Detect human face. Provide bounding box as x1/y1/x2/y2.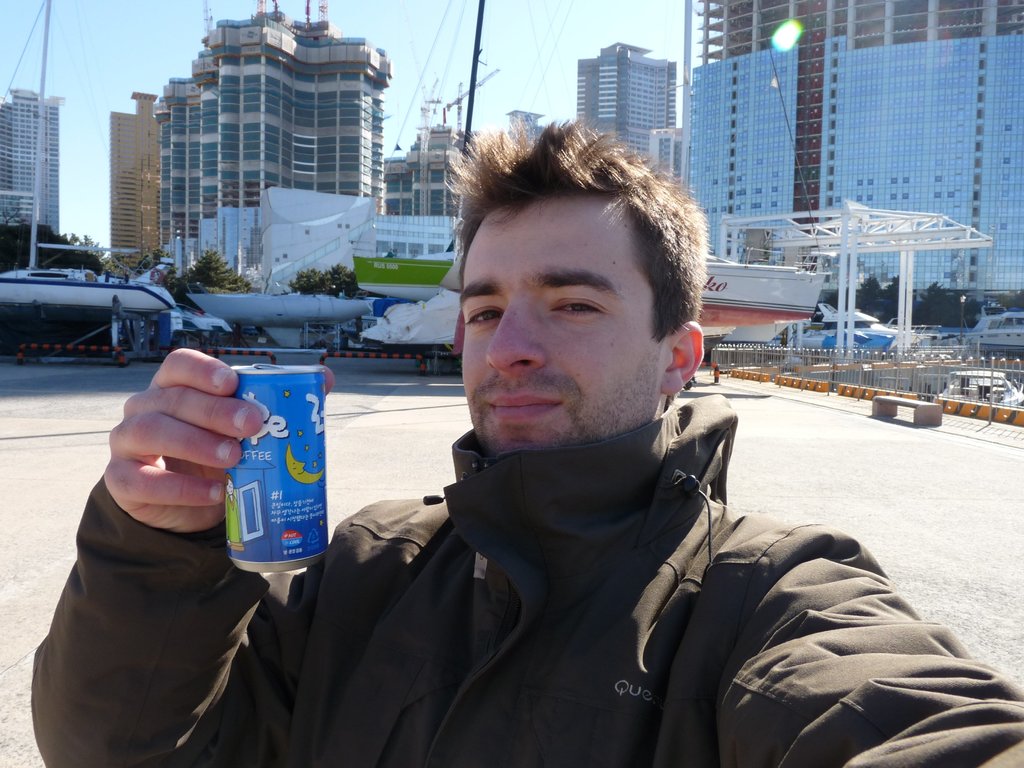
461/208/667/452.
